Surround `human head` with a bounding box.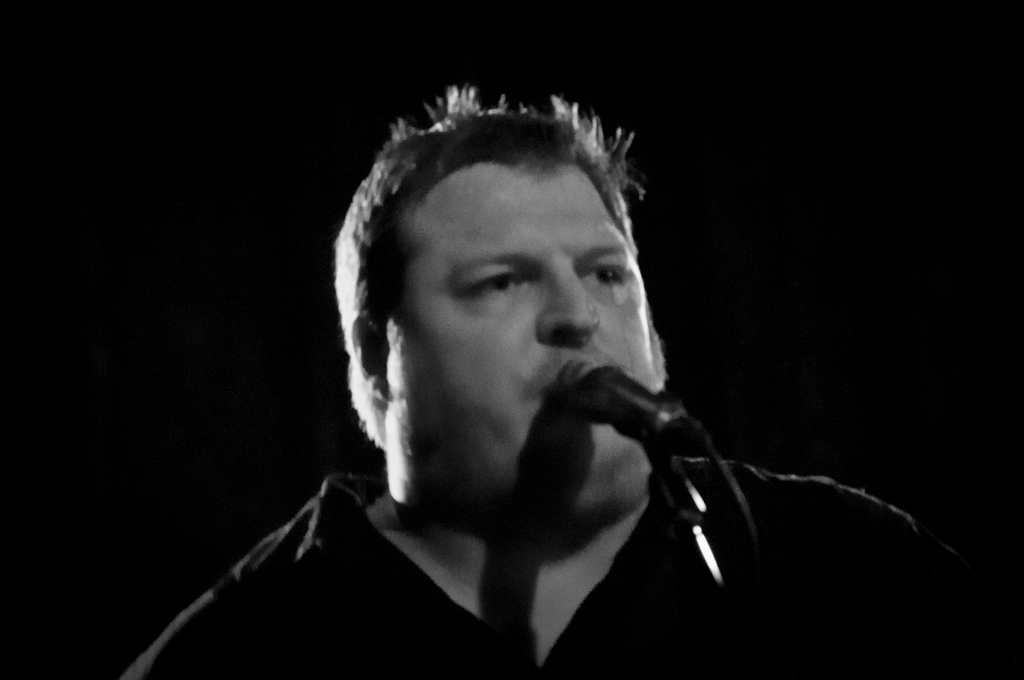
bbox(366, 103, 657, 480).
